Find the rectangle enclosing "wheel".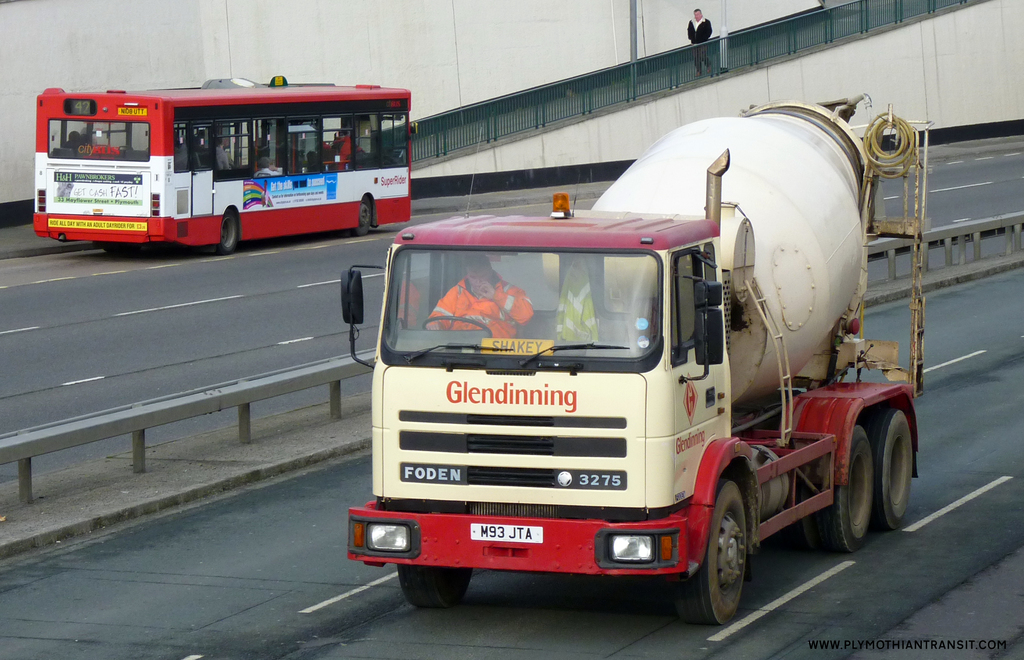
Rect(814, 424, 874, 553).
